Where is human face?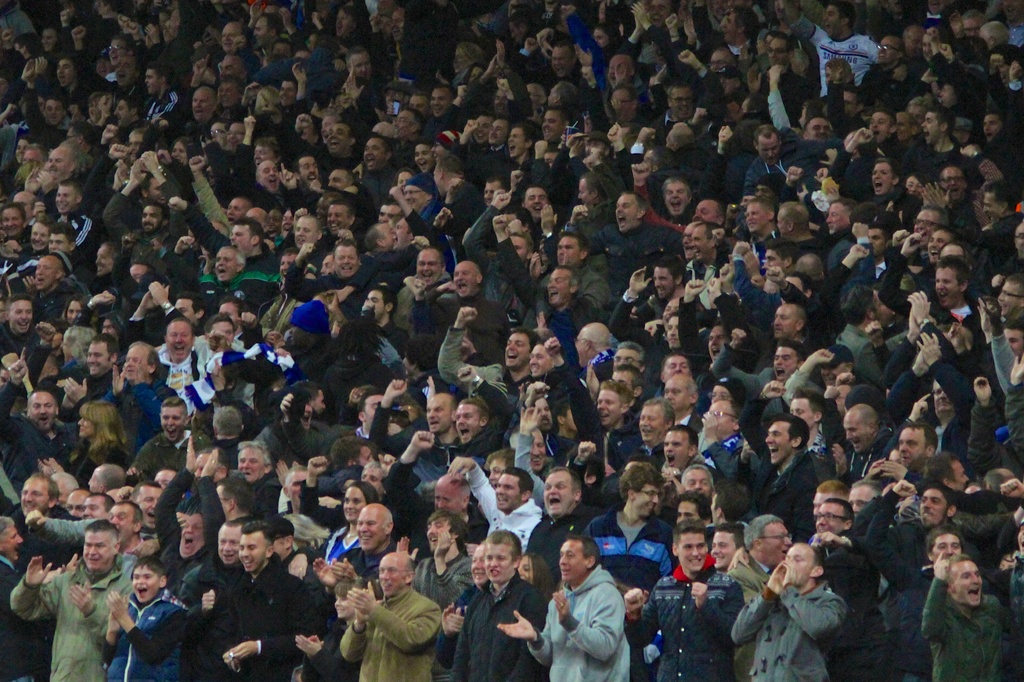
13, 137, 29, 163.
